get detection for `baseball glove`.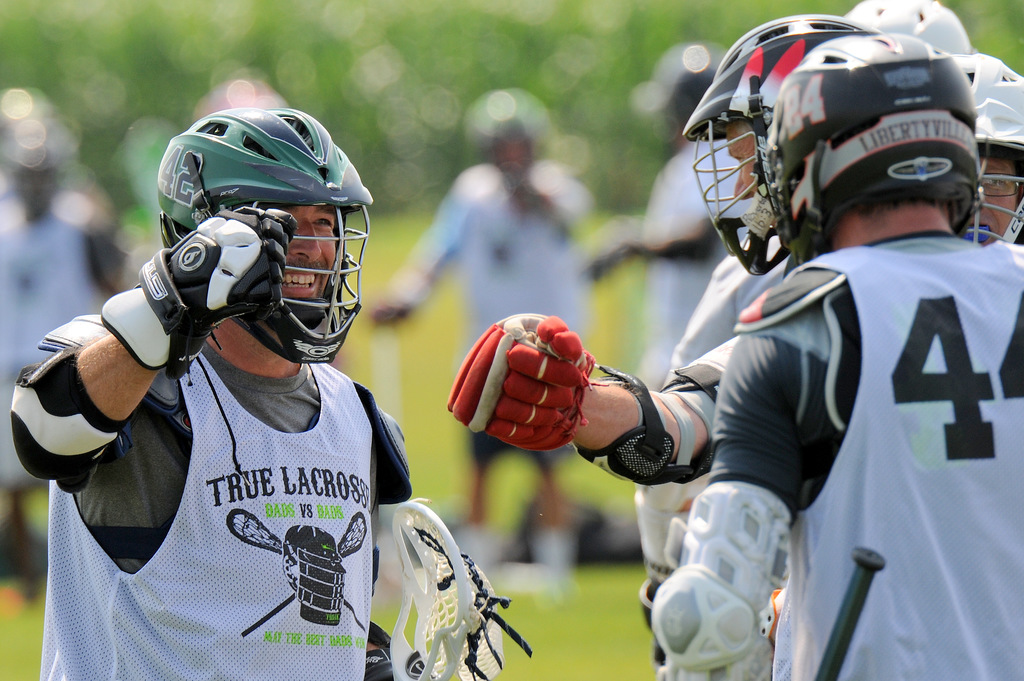
Detection: locate(96, 209, 284, 374).
